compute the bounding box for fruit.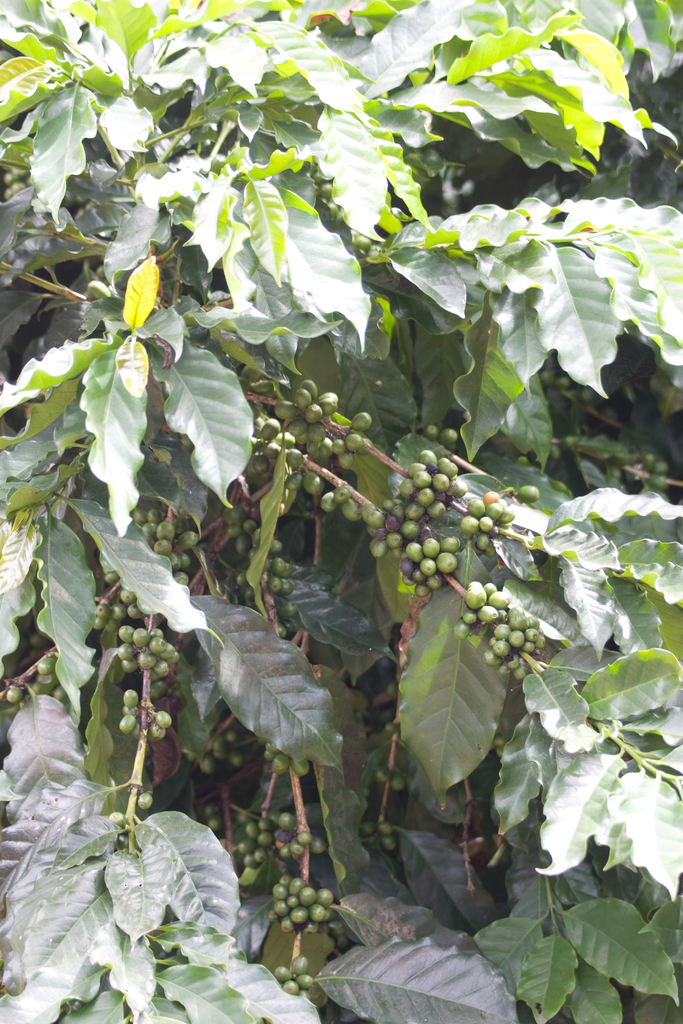
[x1=388, y1=773, x2=407, y2=794].
